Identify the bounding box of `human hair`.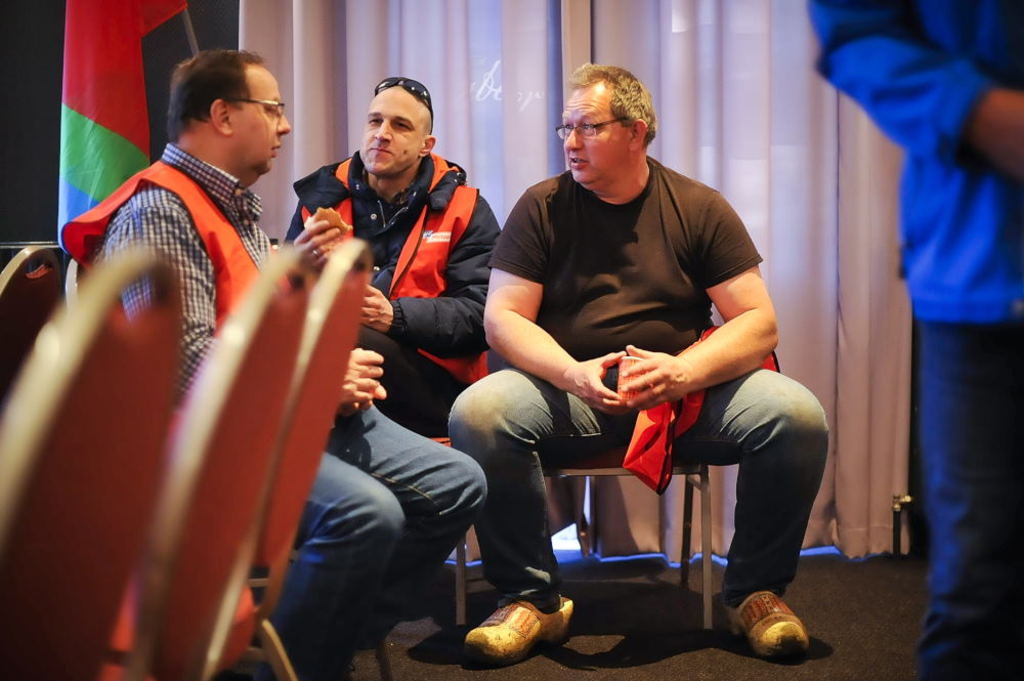
566:60:664:153.
